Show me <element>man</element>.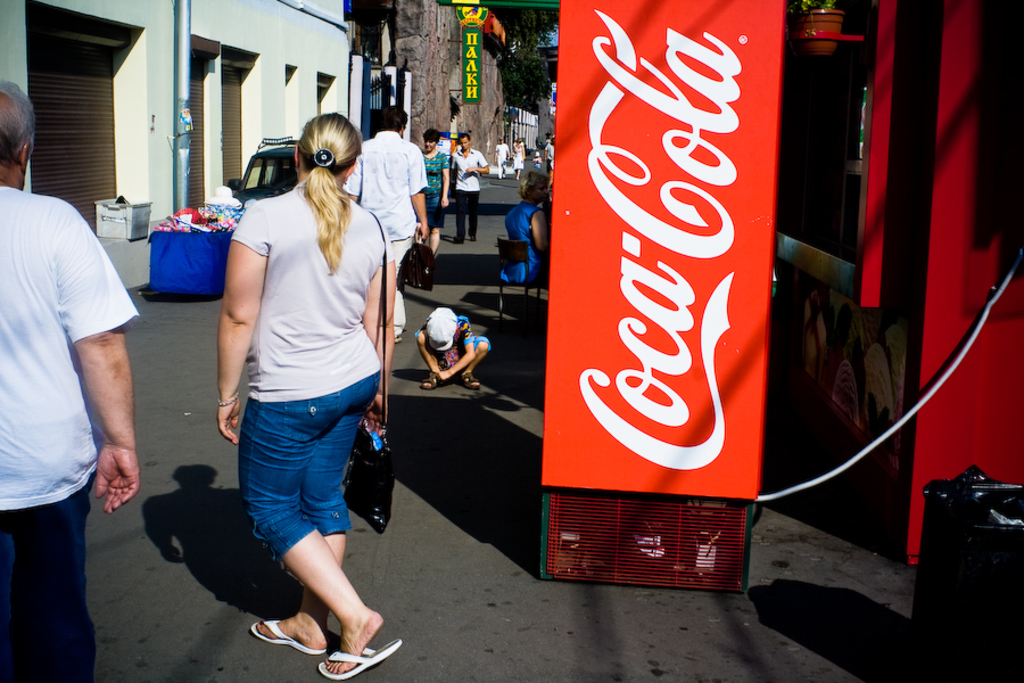
<element>man</element> is here: 0 80 137 680.
